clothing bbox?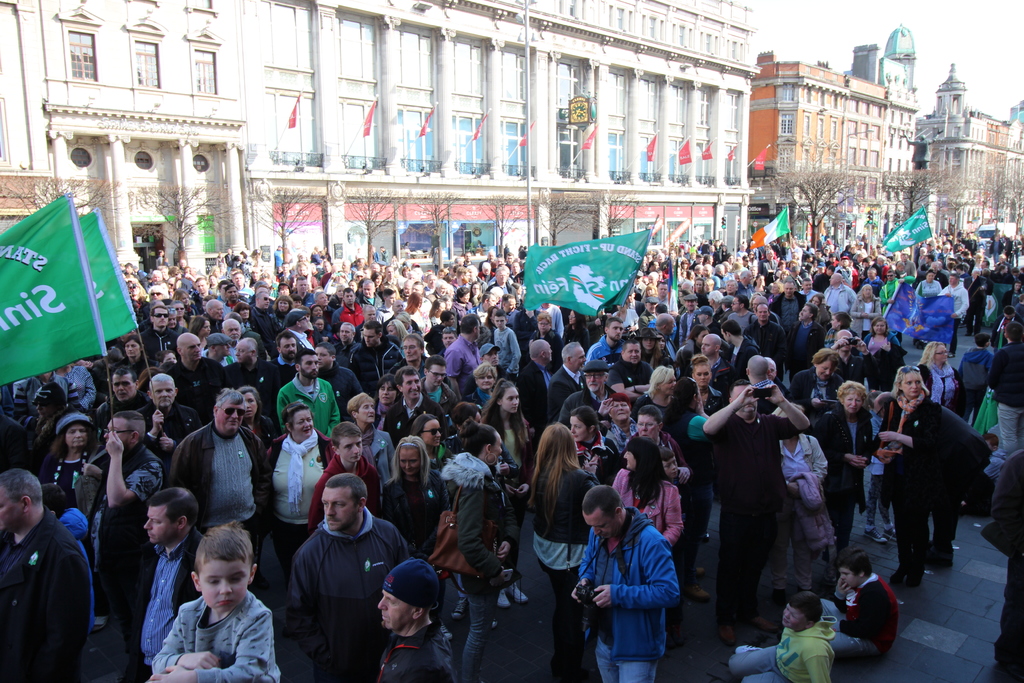
x1=813 y1=406 x2=876 y2=547
